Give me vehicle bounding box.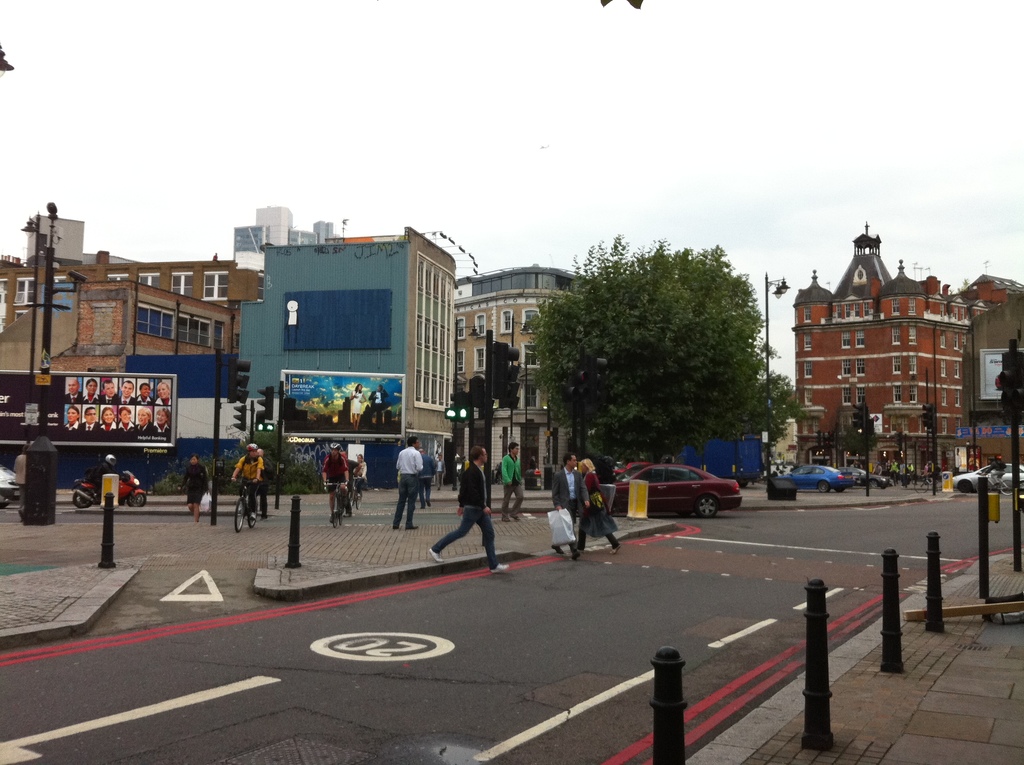
l=228, t=478, r=262, b=533.
